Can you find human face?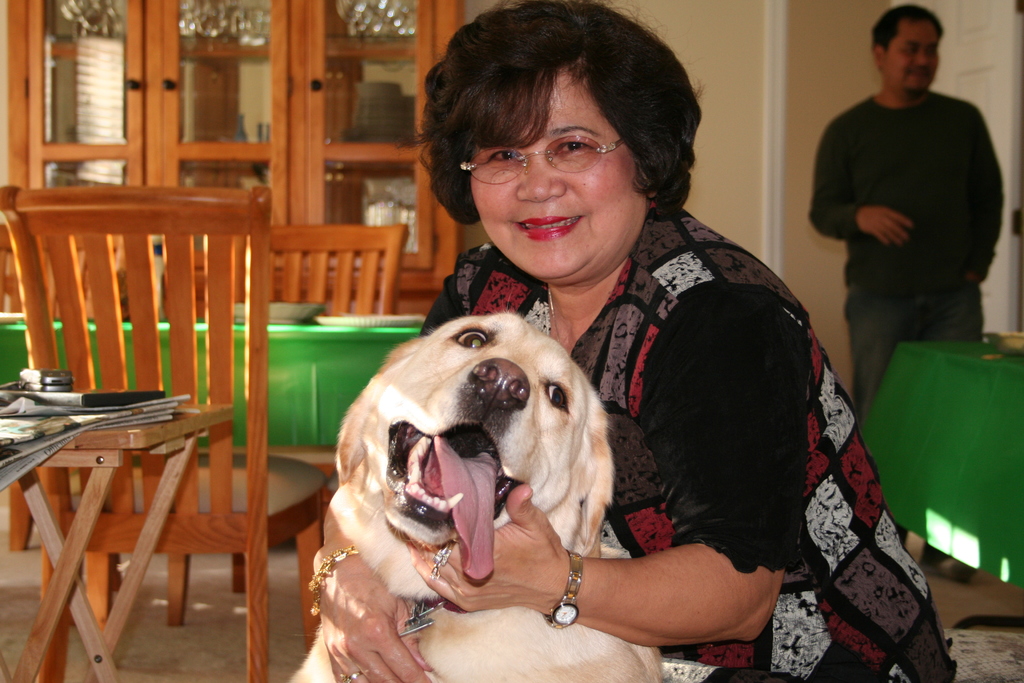
Yes, bounding box: locate(881, 24, 943, 93).
